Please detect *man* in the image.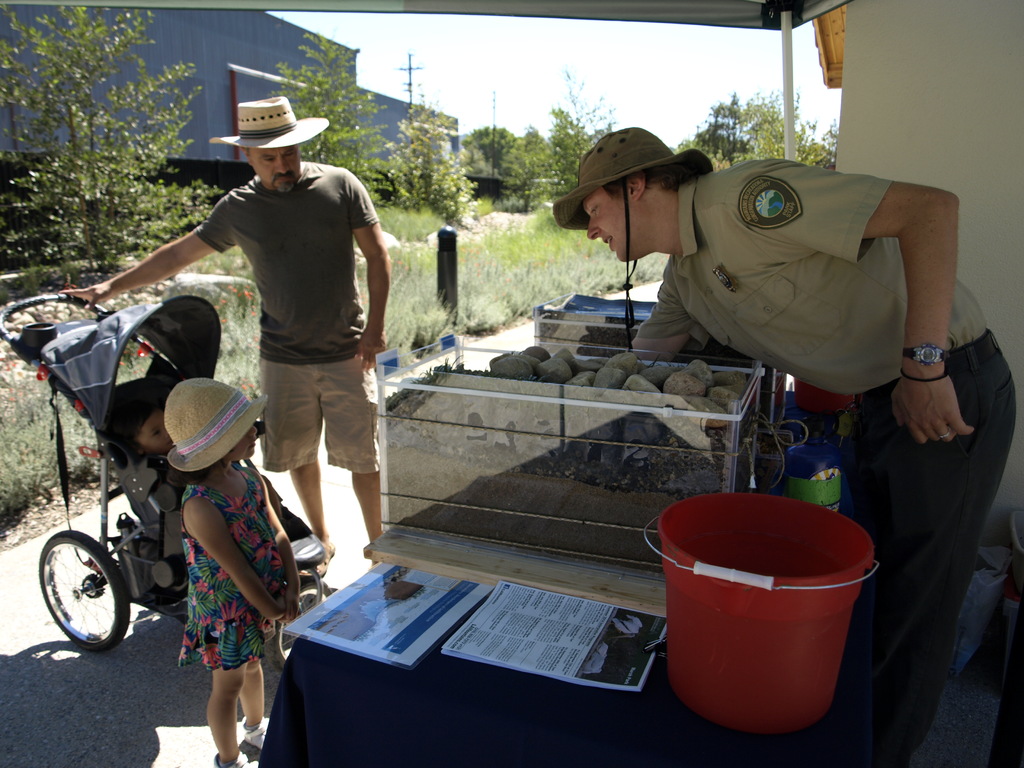
l=59, t=95, r=391, b=573.
